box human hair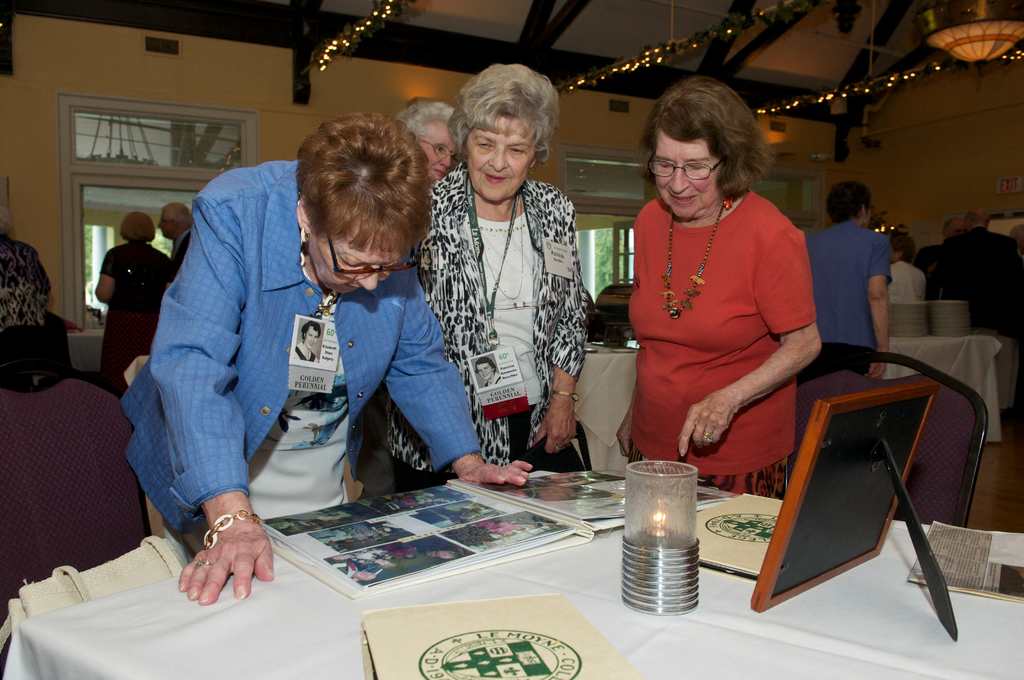
bbox=(820, 181, 867, 222)
